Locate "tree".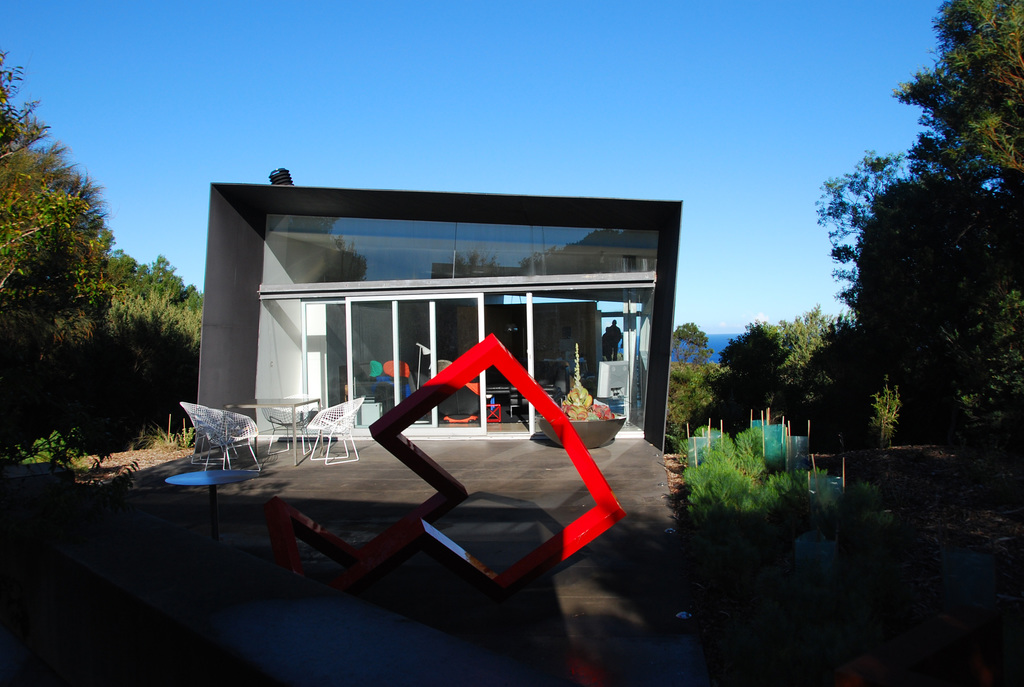
Bounding box: (716, 299, 878, 482).
